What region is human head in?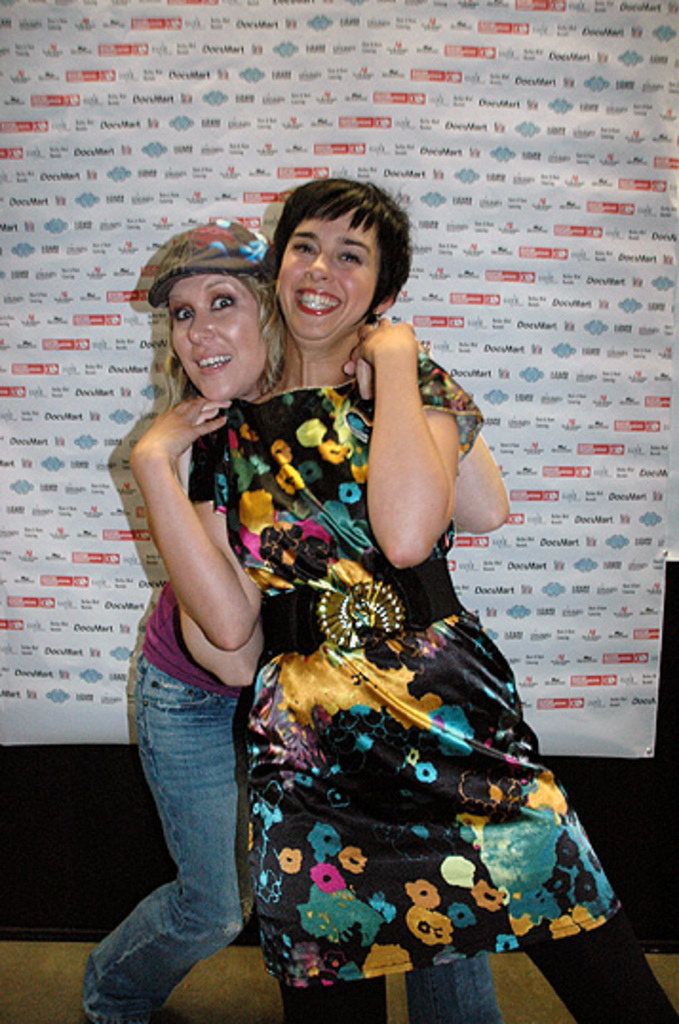
crop(259, 169, 409, 325).
